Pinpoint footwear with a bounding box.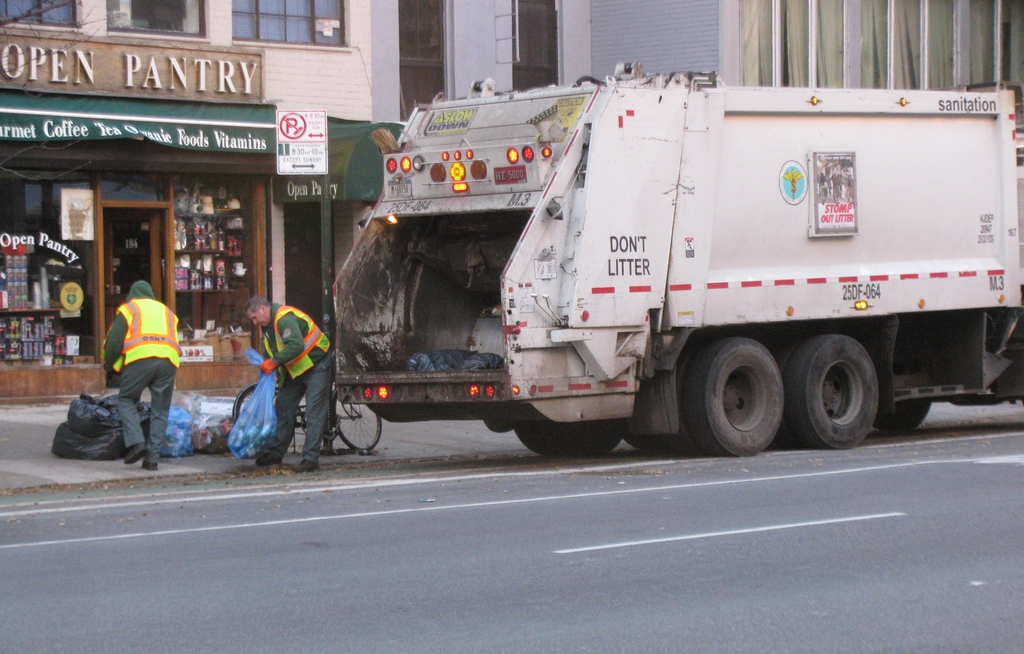
(143, 459, 163, 472).
